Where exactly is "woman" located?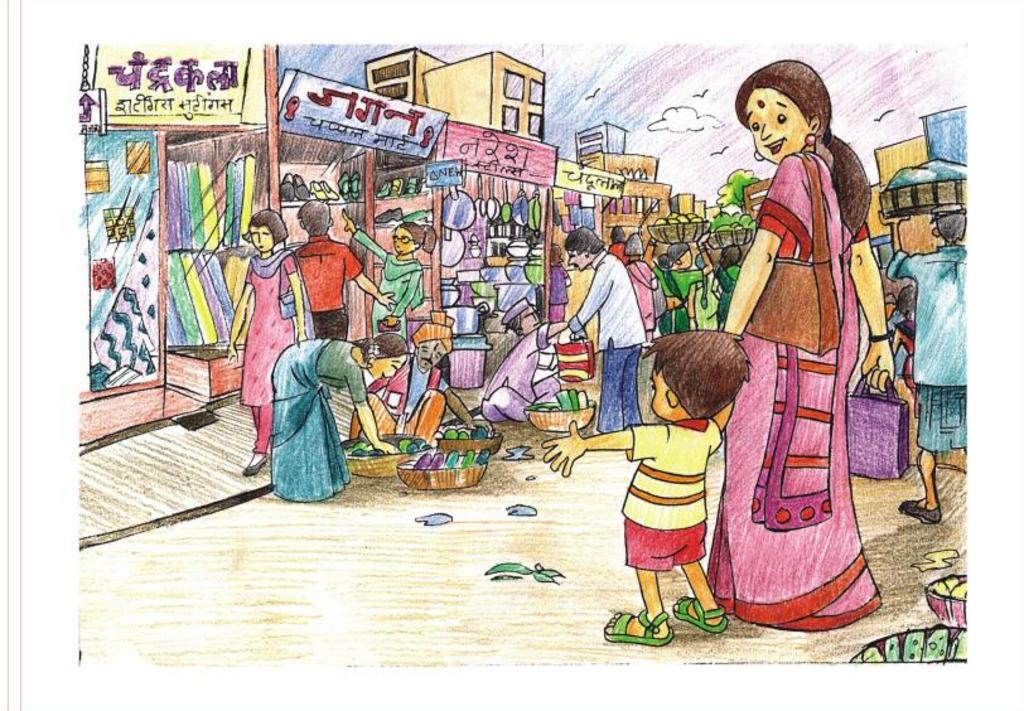
Its bounding box is box=[641, 231, 716, 337].
